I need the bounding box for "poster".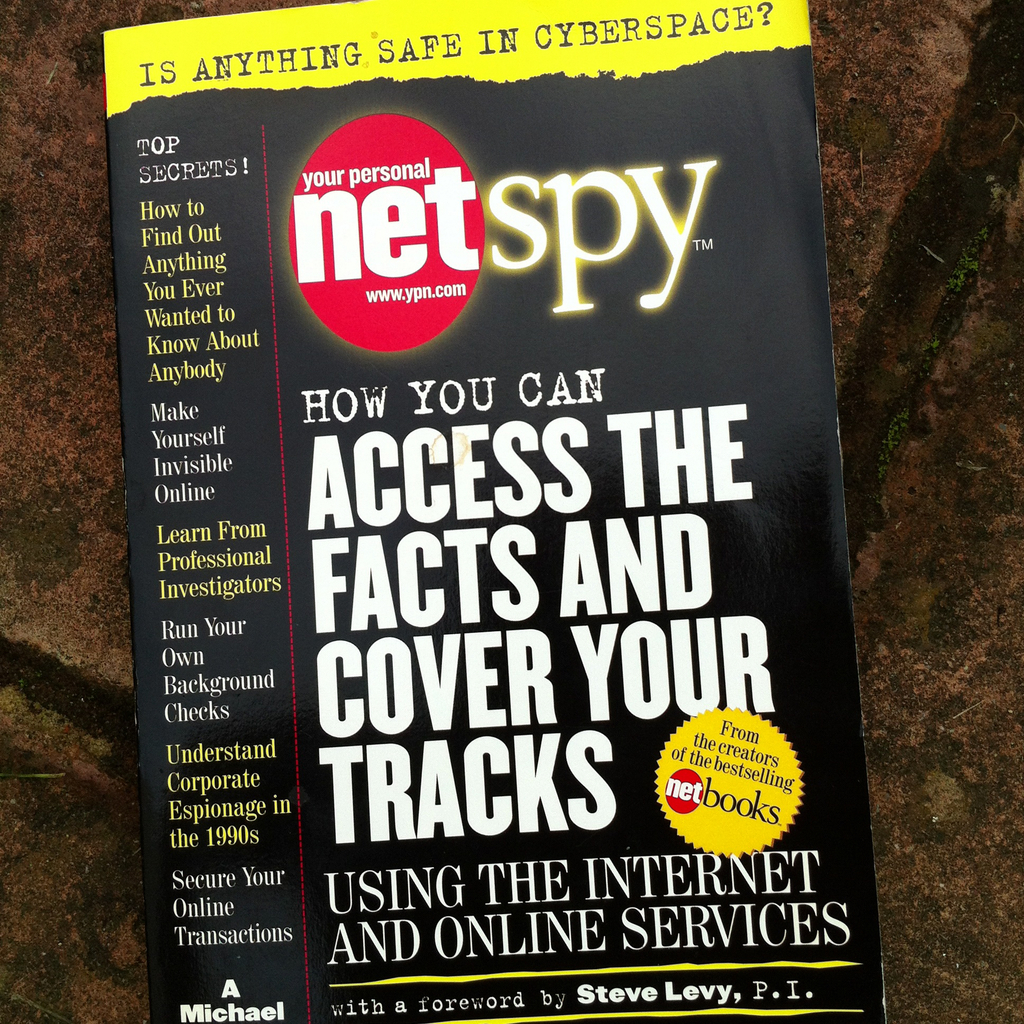
Here it is: detection(102, 0, 889, 1023).
